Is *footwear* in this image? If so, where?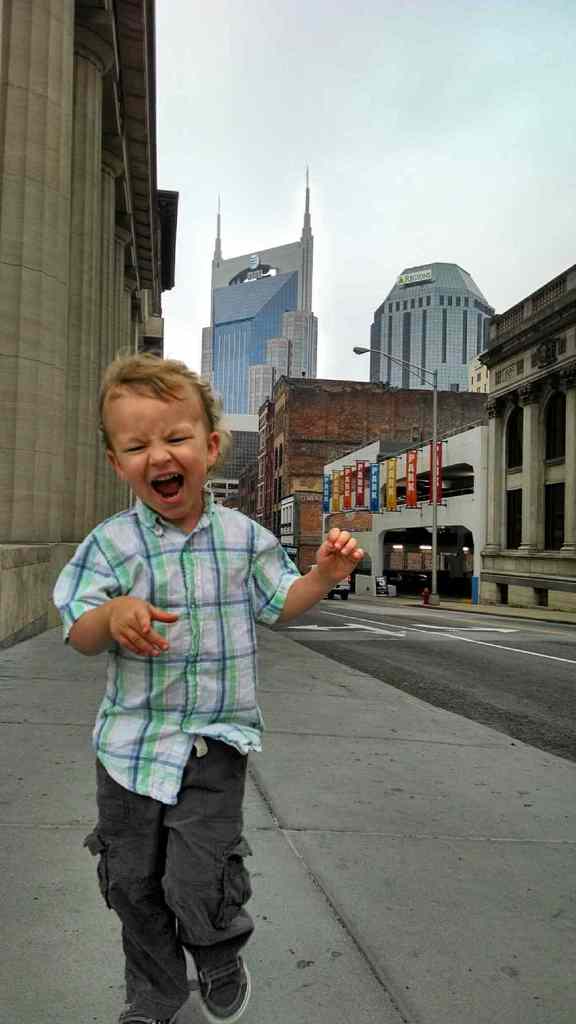
Yes, at locate(116, 998, 190, 1023).
